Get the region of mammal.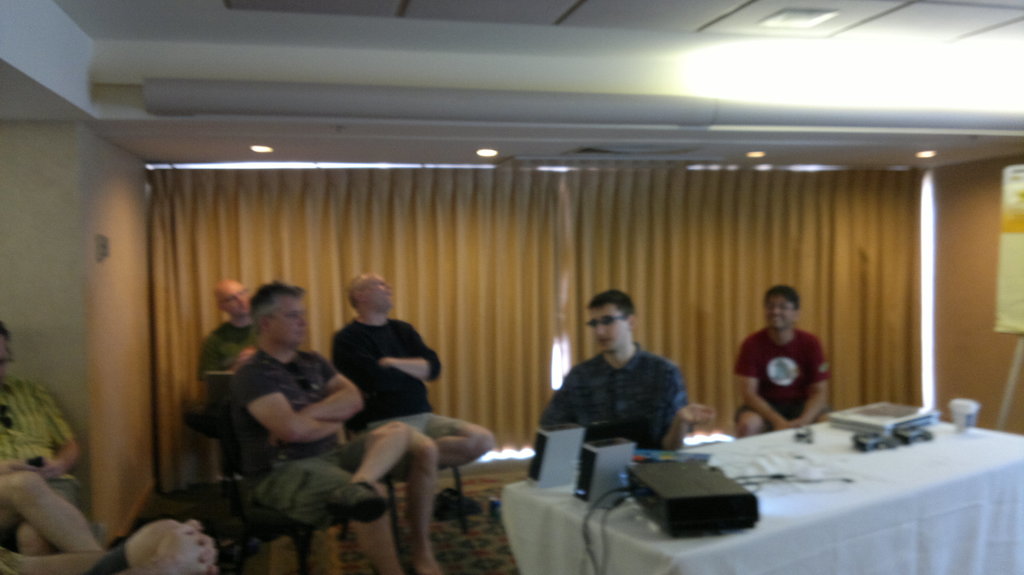
select_region(0, 519, 222, 574).
